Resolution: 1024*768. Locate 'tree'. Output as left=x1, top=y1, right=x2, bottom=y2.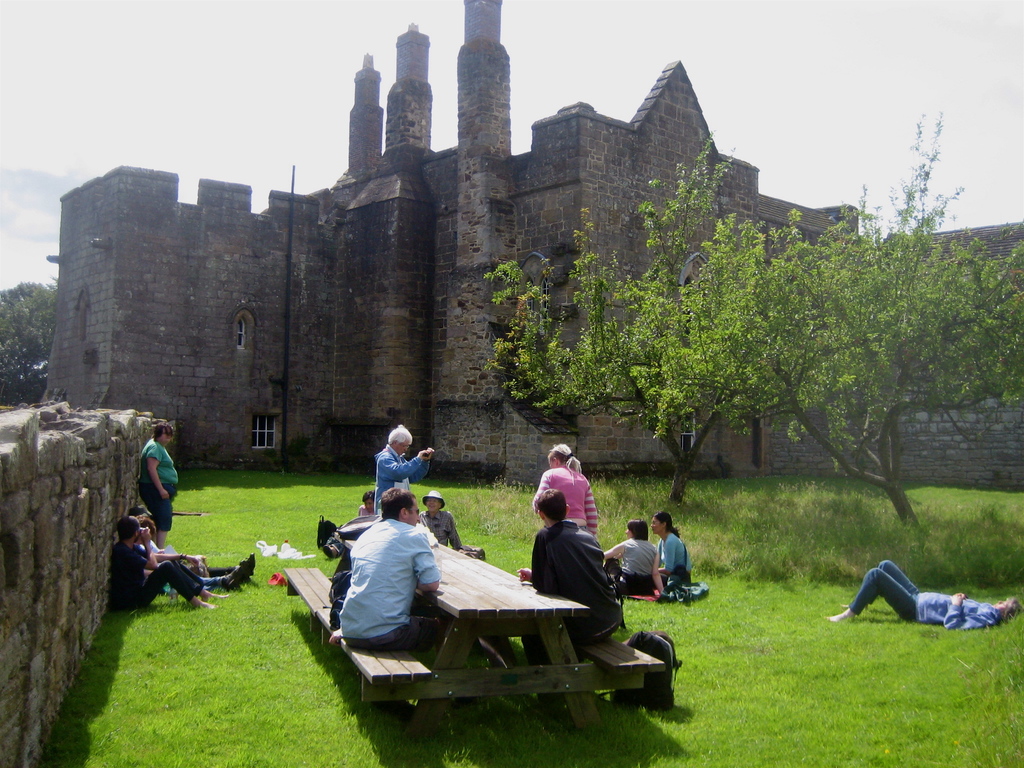
left=476, top=108, right=1023, bottom=529.
